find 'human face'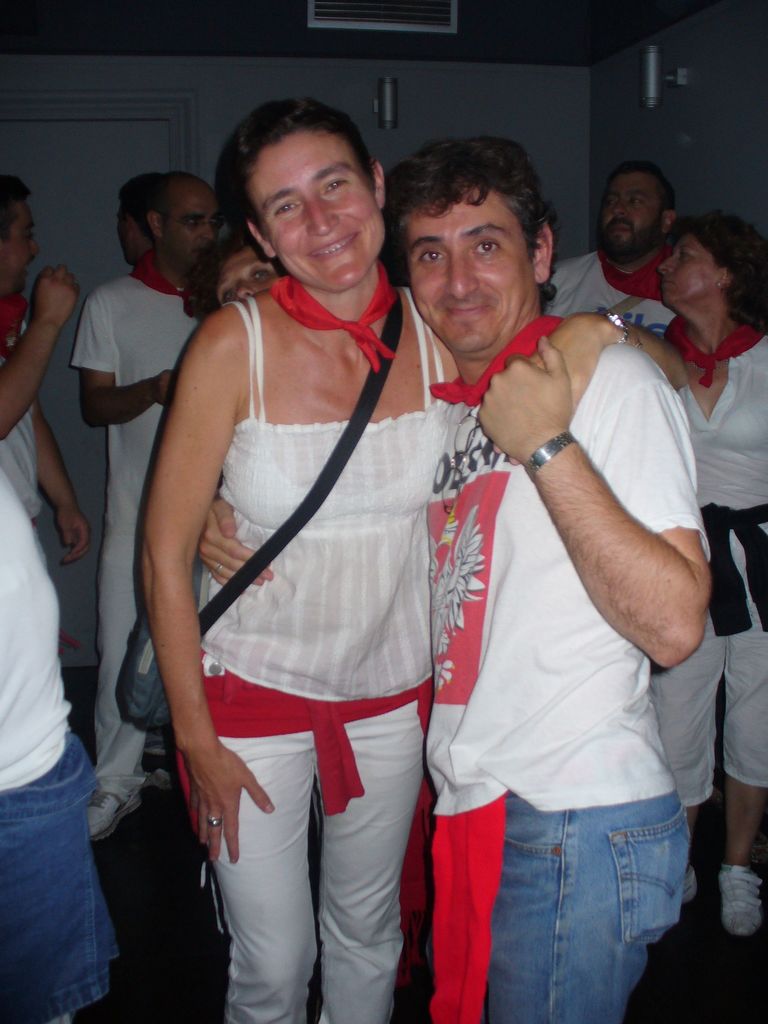
l=157, t=172, r=226, b=273
